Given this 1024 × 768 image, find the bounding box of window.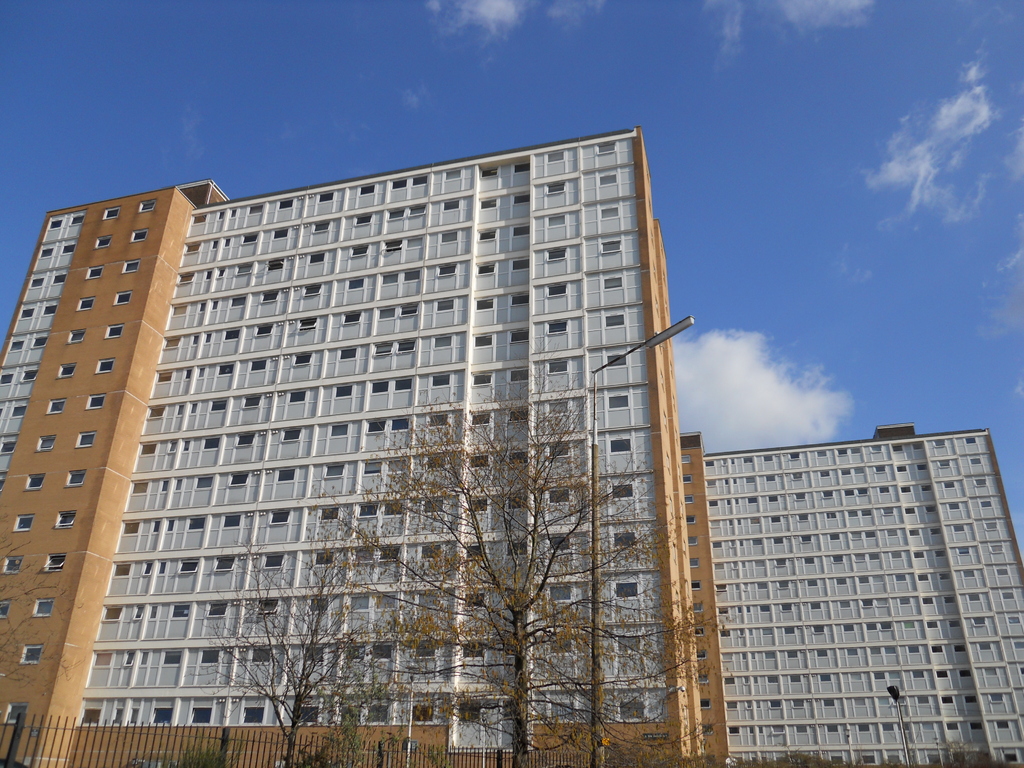
413, 591, 438, 609.
